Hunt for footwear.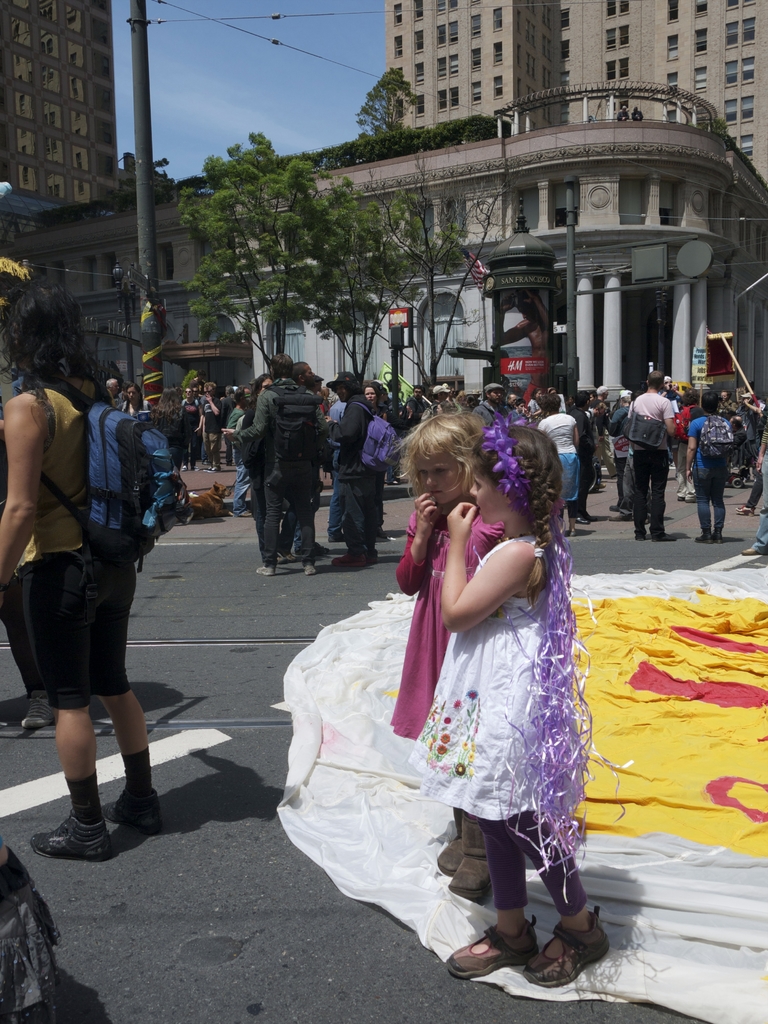
Hunted down at bbox(527, 910, 611, 989).
